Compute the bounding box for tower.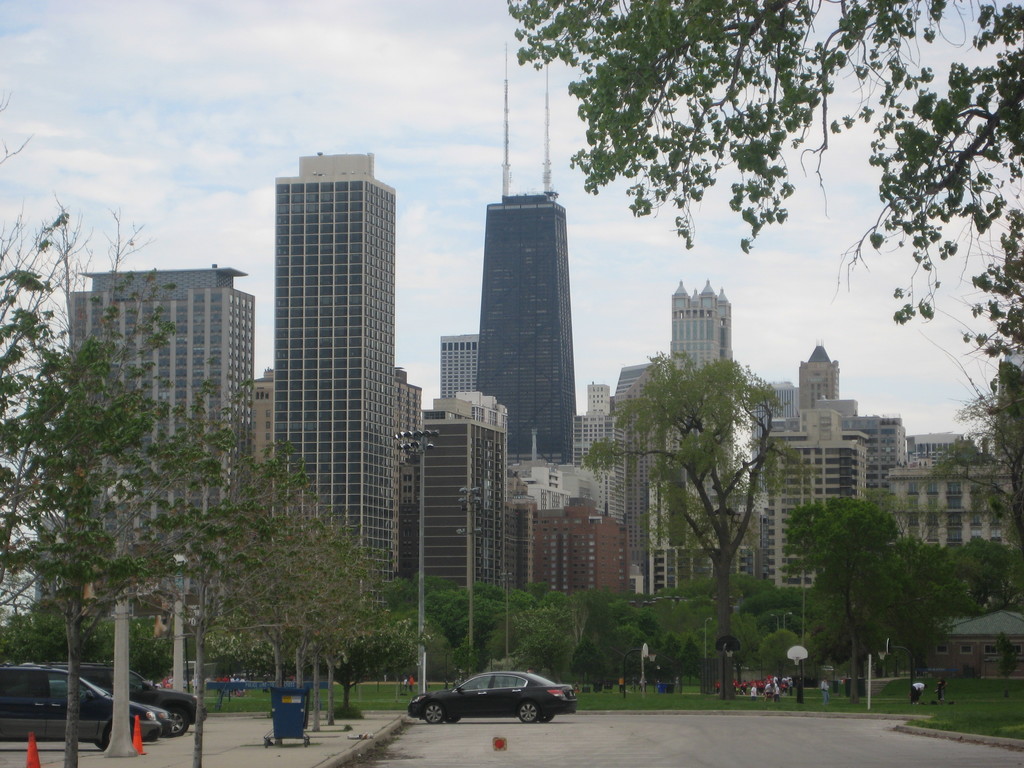
<box>274,151,396,568</box>.
